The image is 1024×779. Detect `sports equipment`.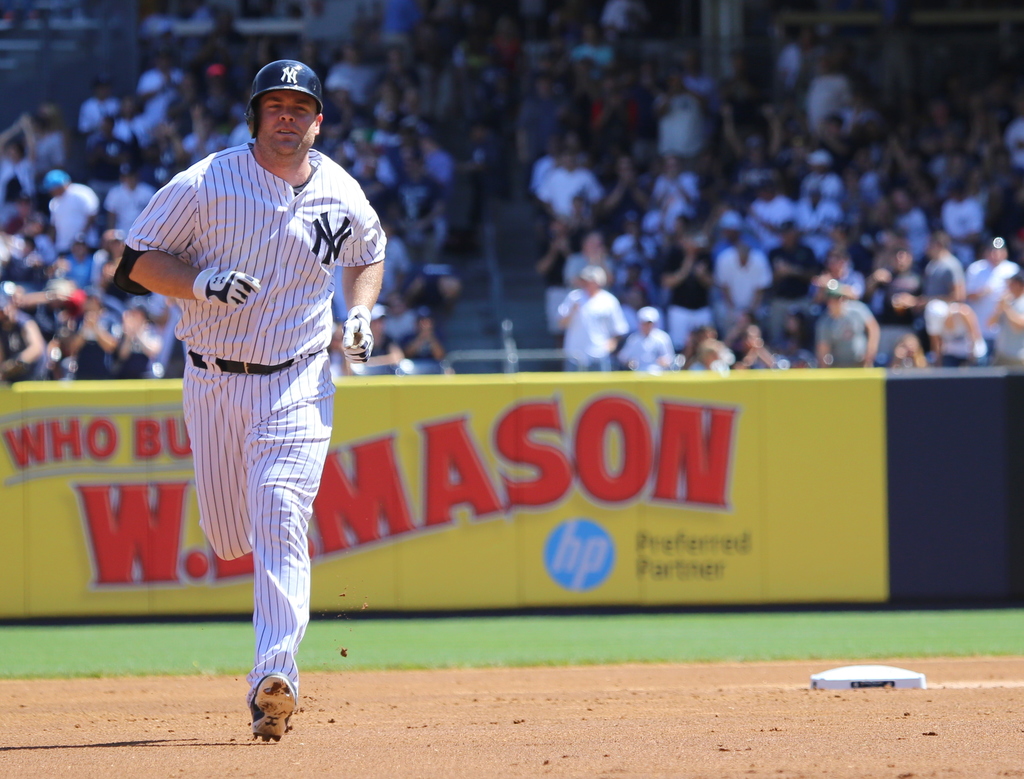
Detection: 242/60/324/143.
